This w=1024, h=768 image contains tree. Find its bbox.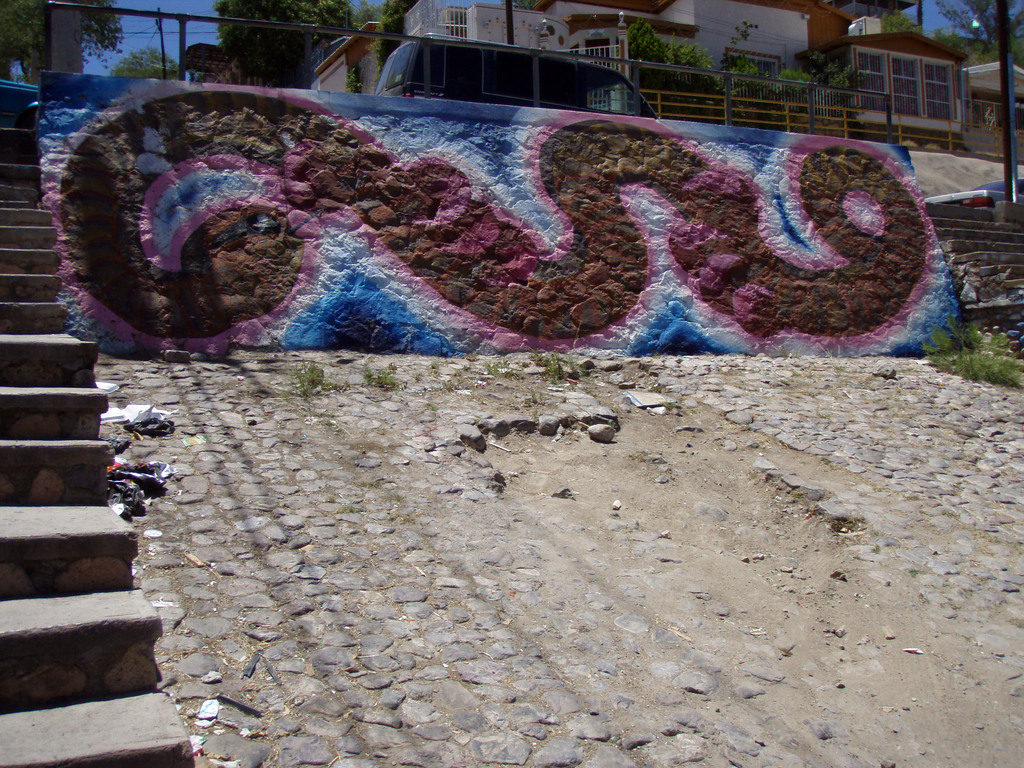
[left=296, top=3, right=356, bottom=53].
